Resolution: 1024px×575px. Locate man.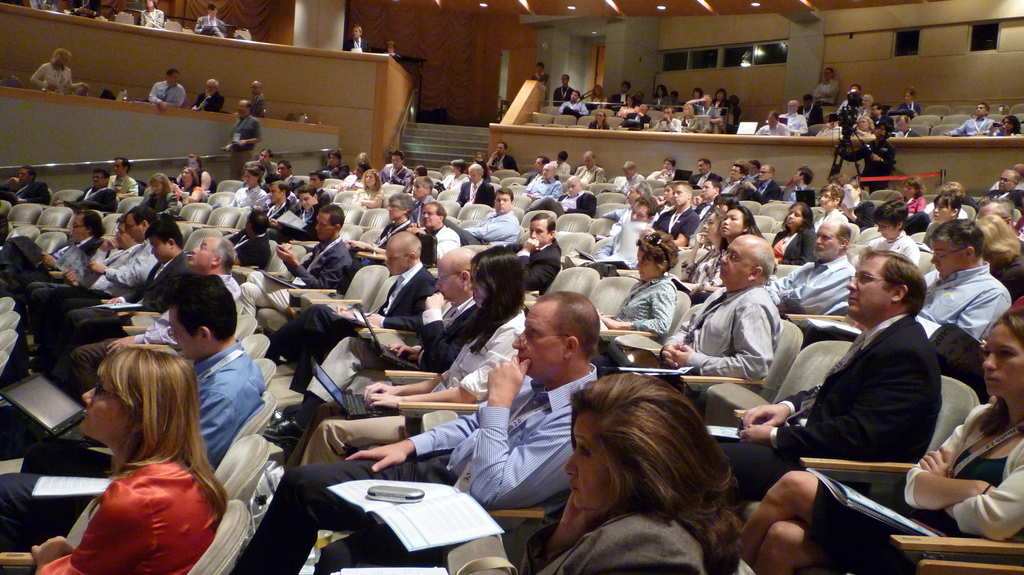
[68, 237, 241, 390].
